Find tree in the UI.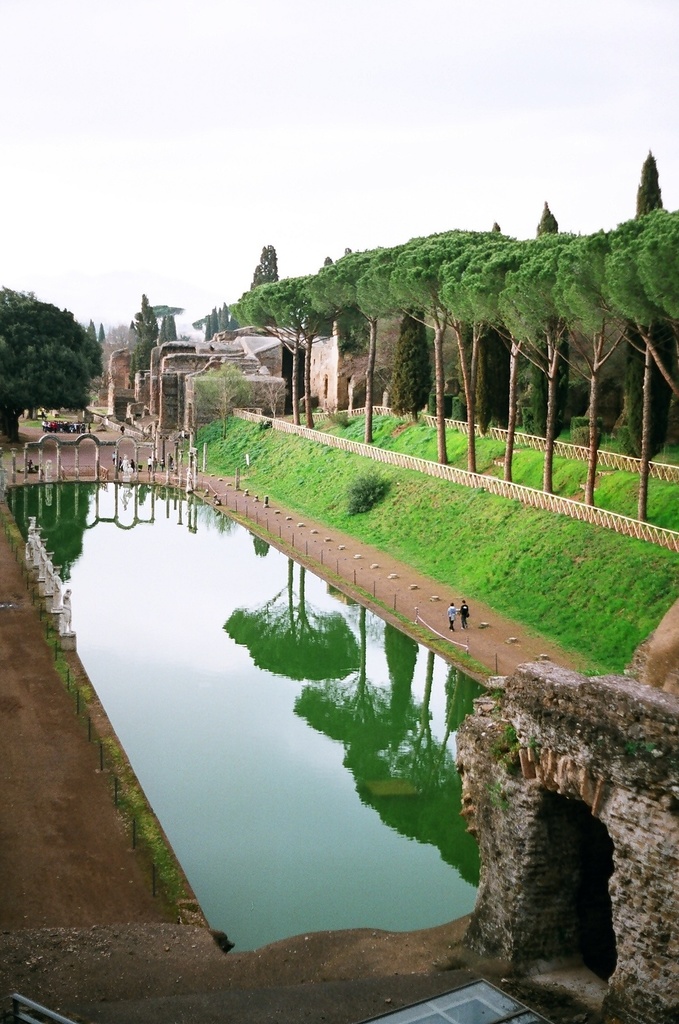
UI element at Rect(629, 140, 668, 457).
